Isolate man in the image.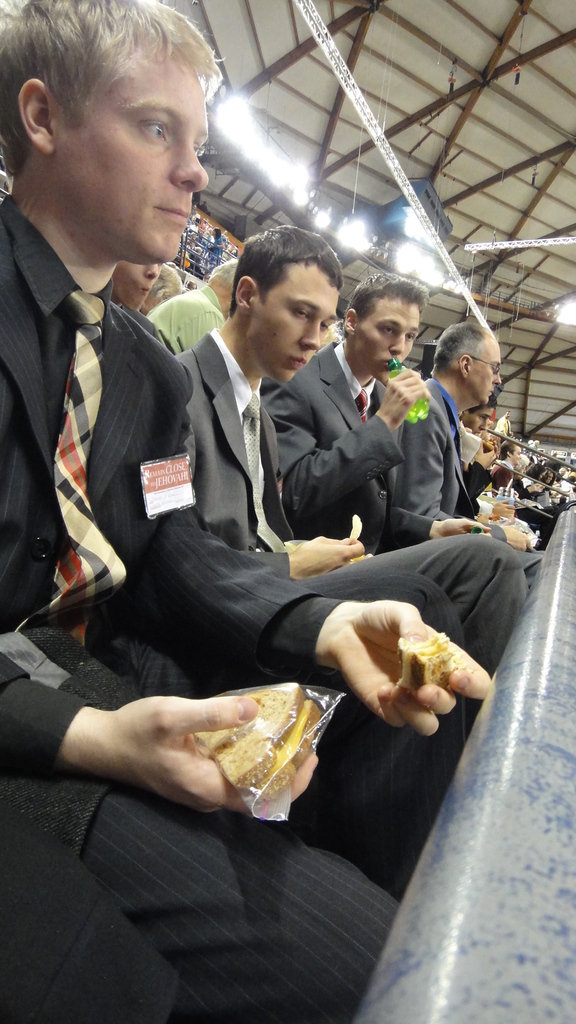
Isolated region: BBox(142, 257, 240, 351).
